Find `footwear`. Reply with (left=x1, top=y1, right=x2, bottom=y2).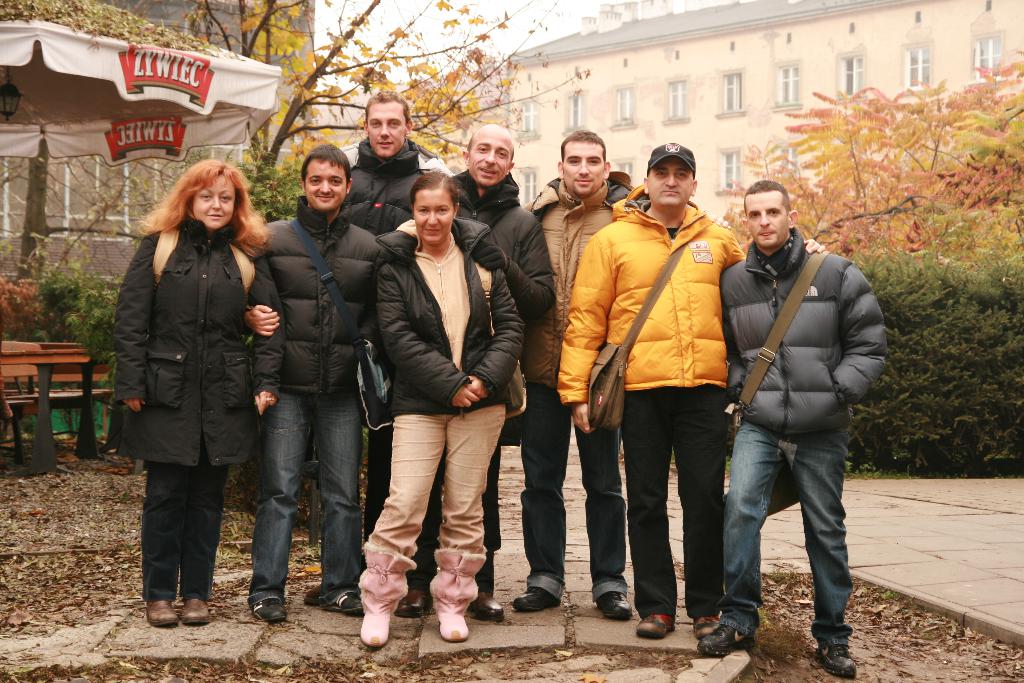
(left=330, top=592, right=368, bottom=616).
